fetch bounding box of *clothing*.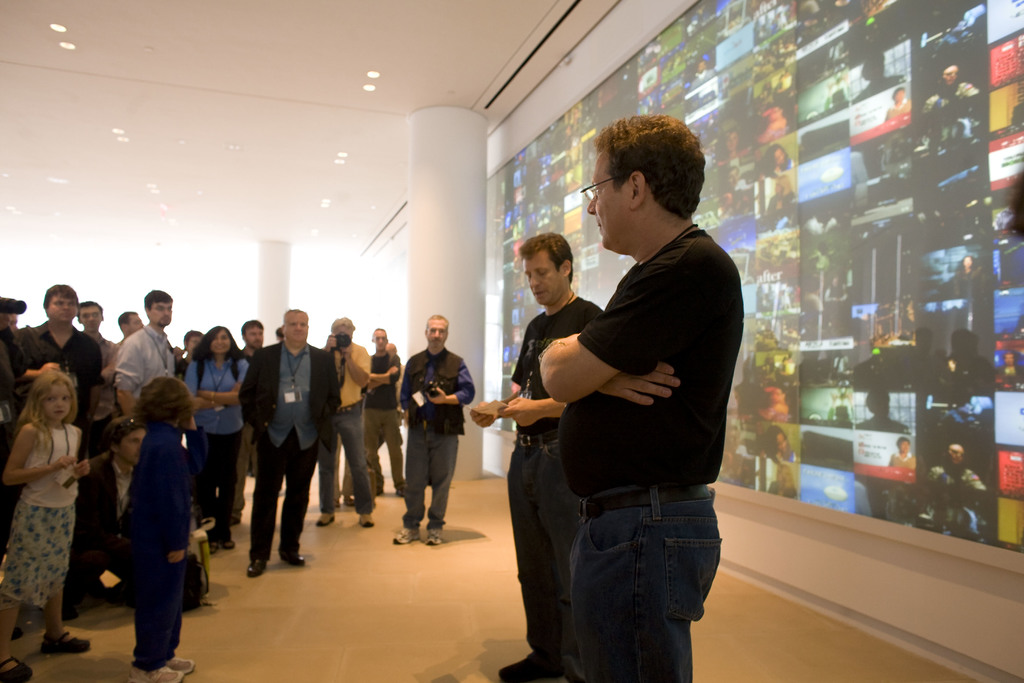
Bbox: [504, 297, 607, 661].
